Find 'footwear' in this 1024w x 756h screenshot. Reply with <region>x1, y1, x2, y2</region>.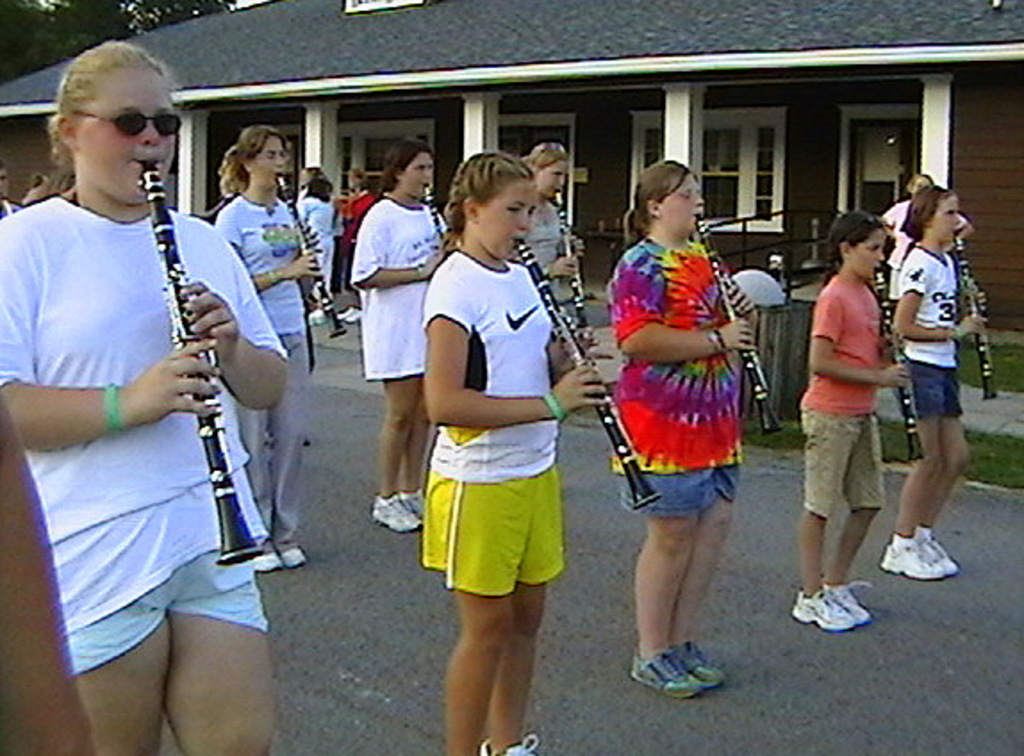
<region>369, 499, 421, 533</region>.
